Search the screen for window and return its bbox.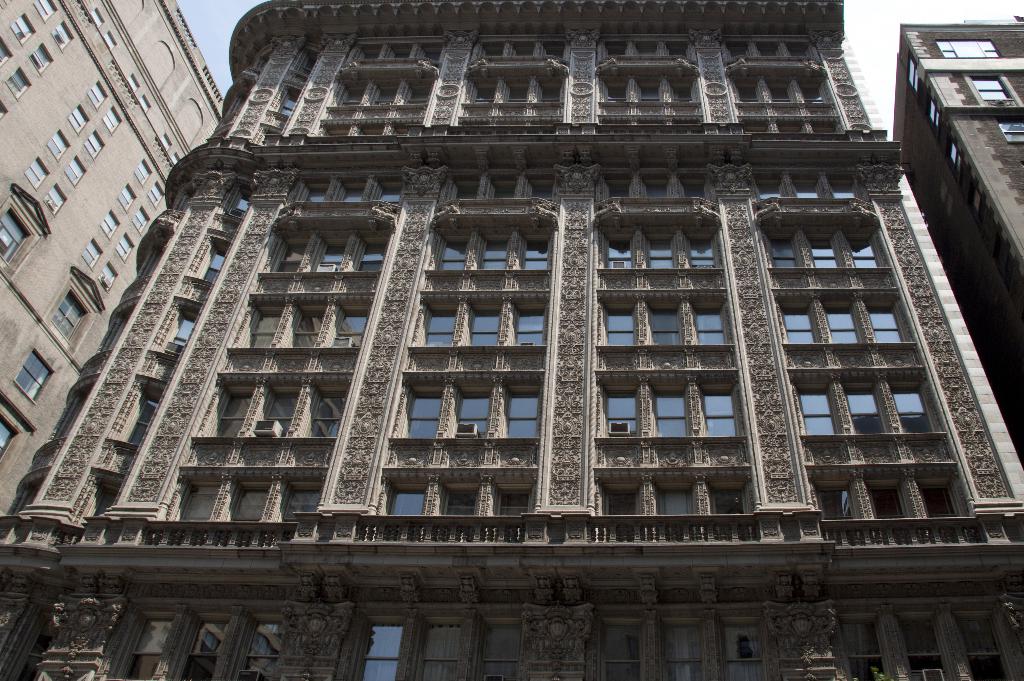
Found: {"x1": 64, "y1": 156, "x2": 88, "y2": 185}.
